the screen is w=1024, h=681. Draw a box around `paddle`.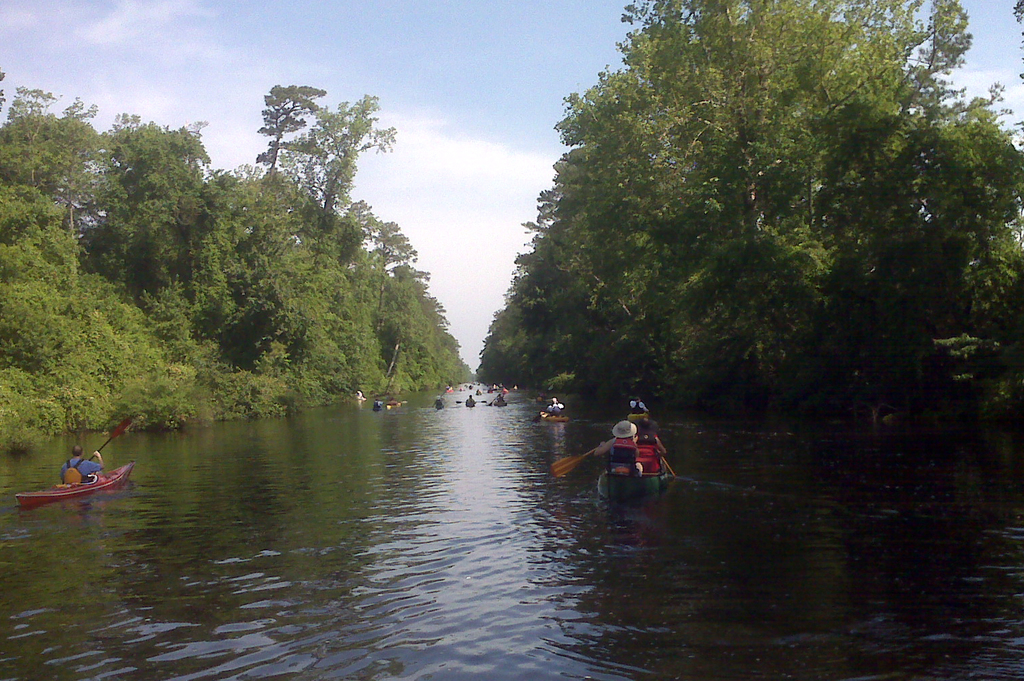
box=[540, 410, 550, 418].
